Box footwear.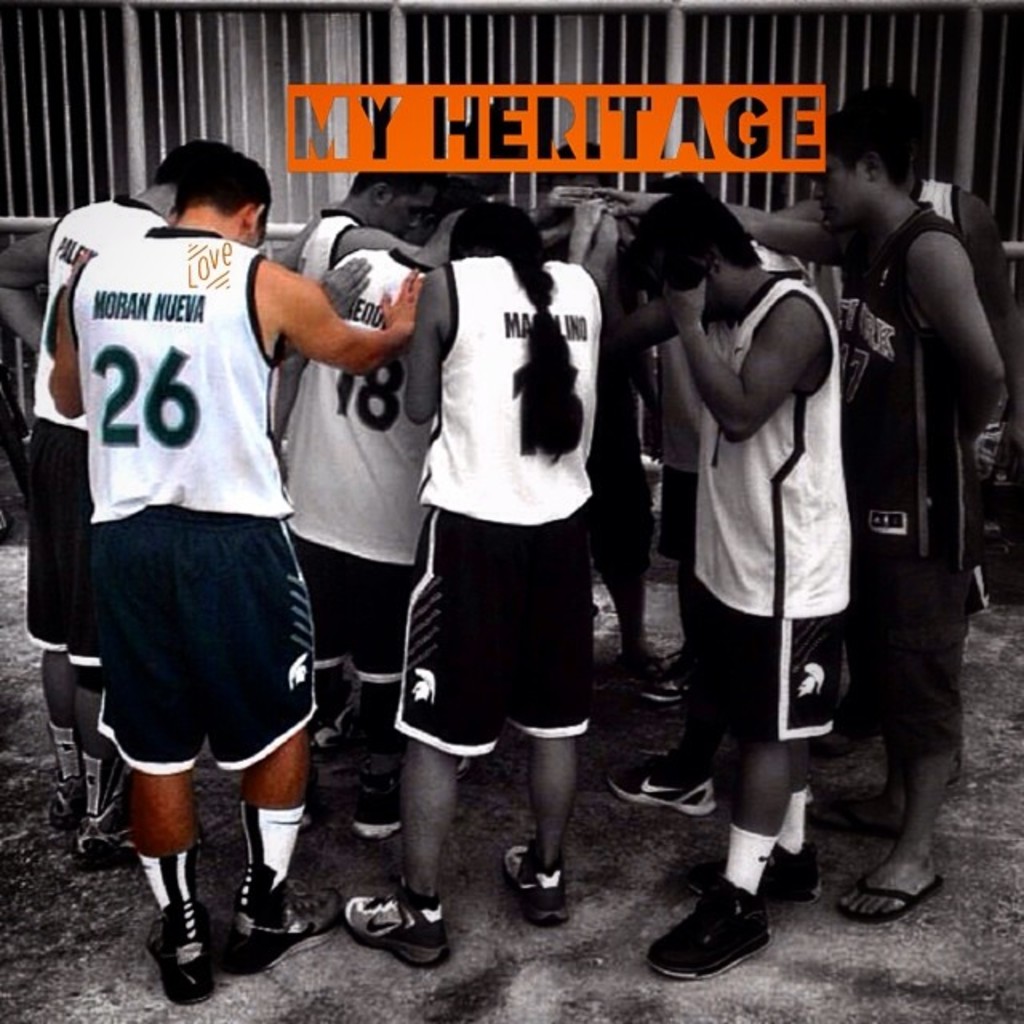
[597,758,717,829].
